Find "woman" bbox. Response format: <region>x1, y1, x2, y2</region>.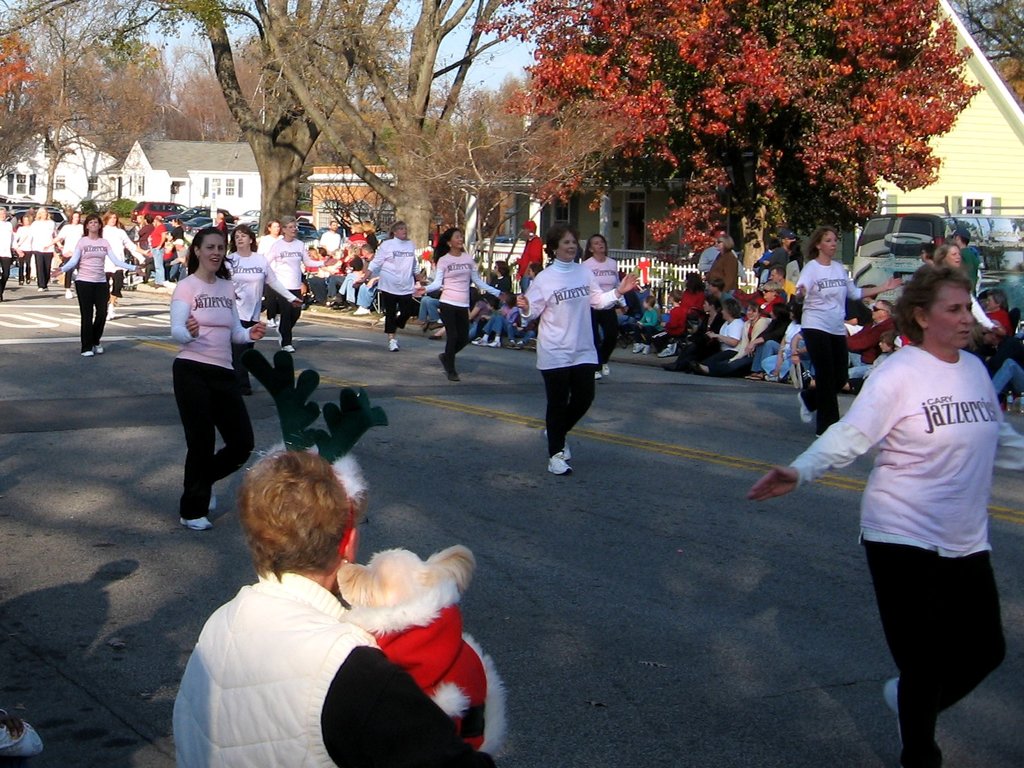
<region>49, 216, 144, 356</region>.
